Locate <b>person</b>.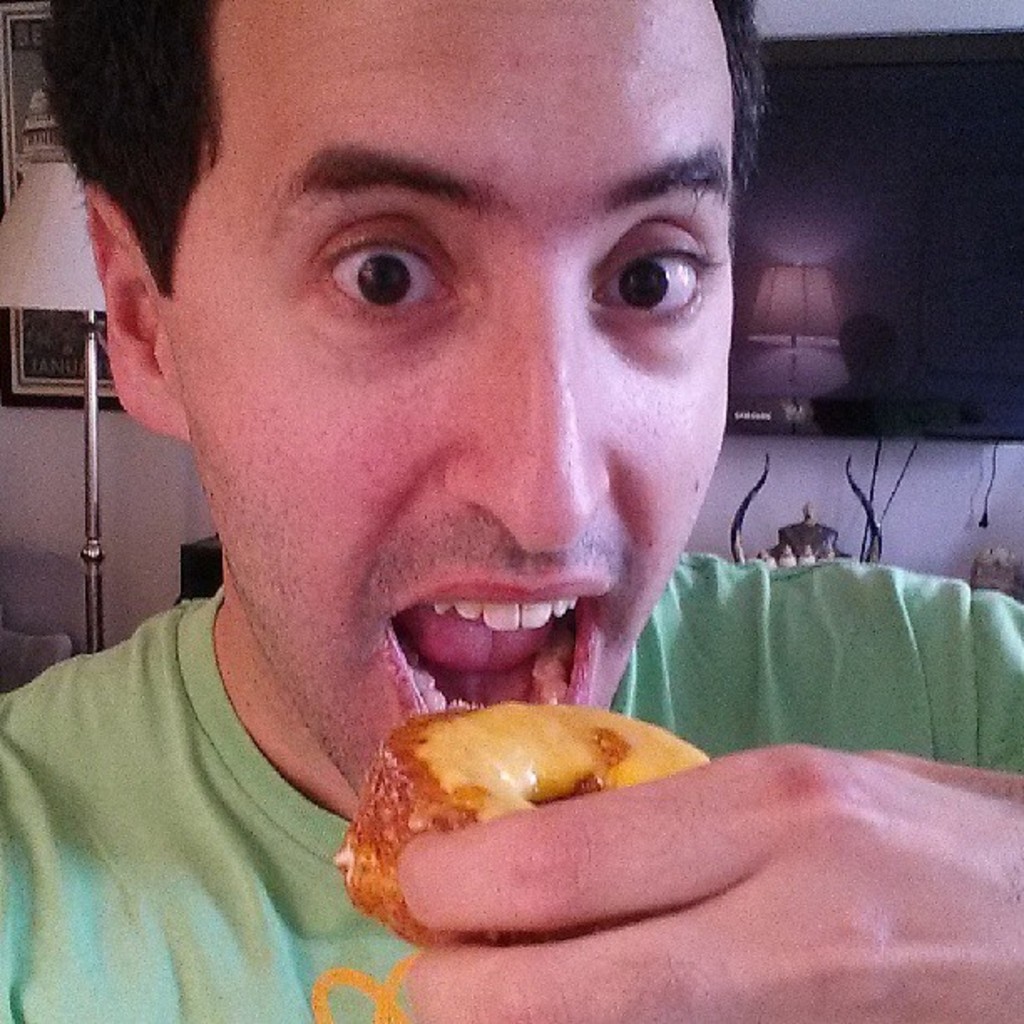
Bounding box: [0, 0, 890, 996].
